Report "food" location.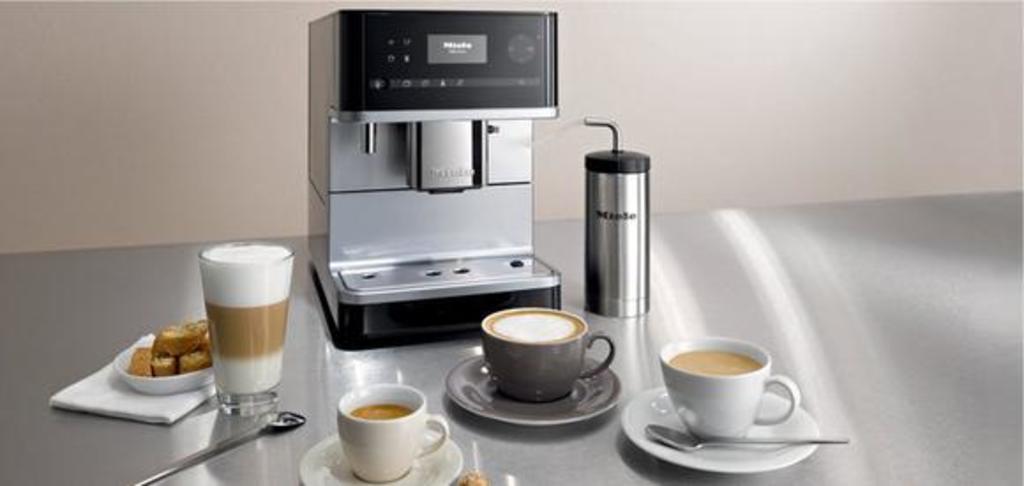
Report: 184,315,205,336.
